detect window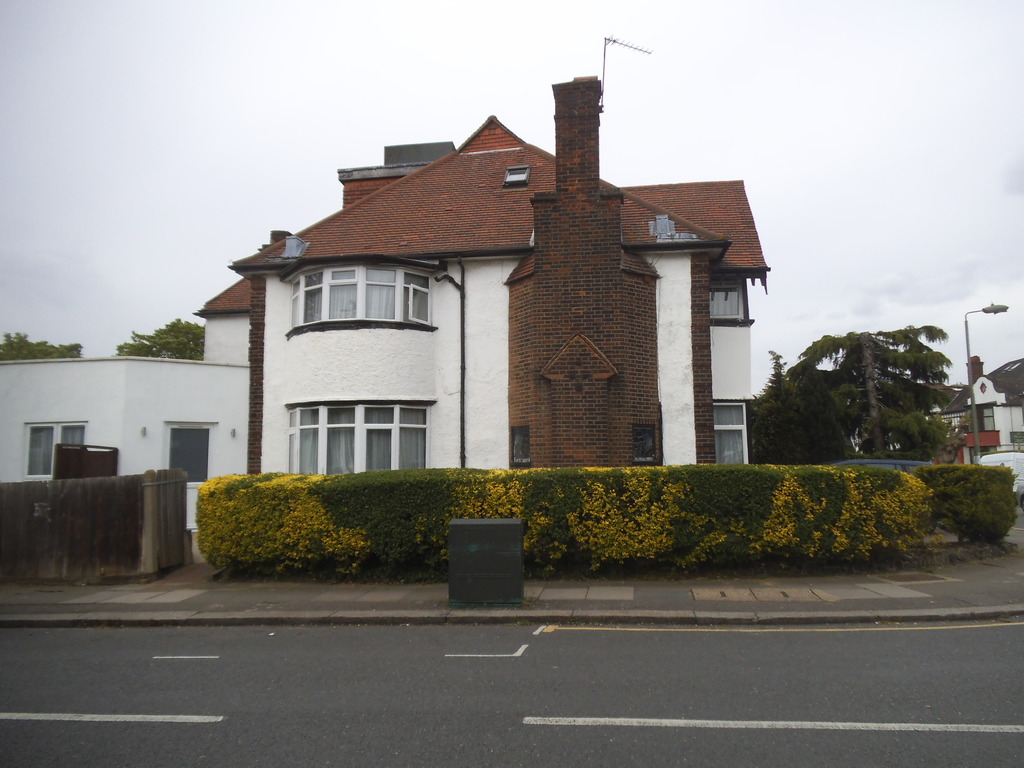
[x1=504, y1=164, x2=530, y2=182]
